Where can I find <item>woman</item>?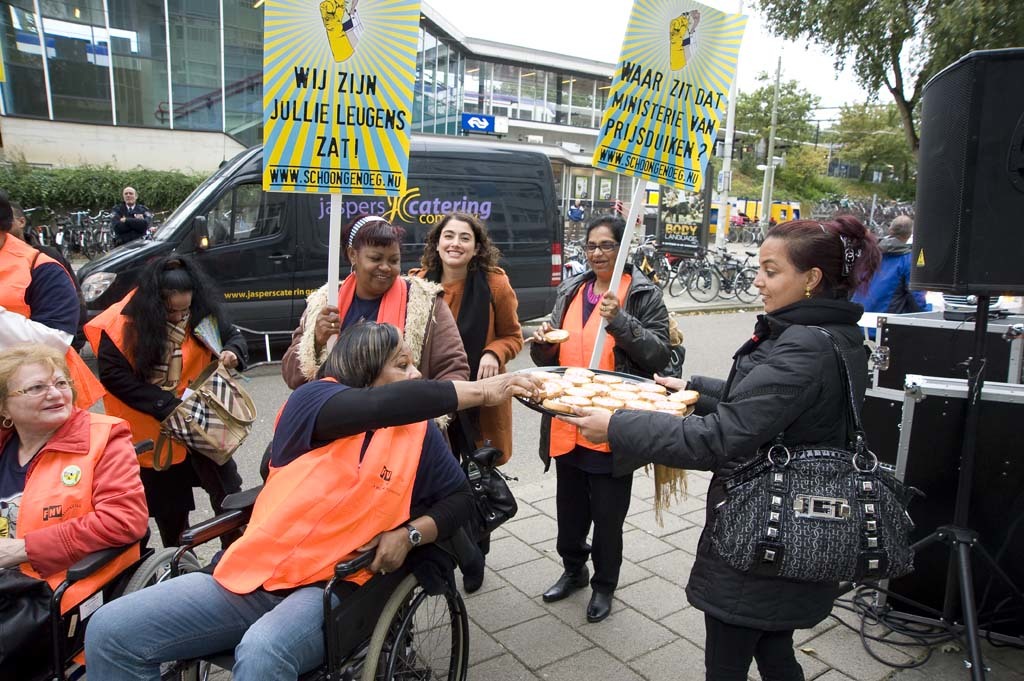
You can find it at select_region(402, 212, 525, 469).
